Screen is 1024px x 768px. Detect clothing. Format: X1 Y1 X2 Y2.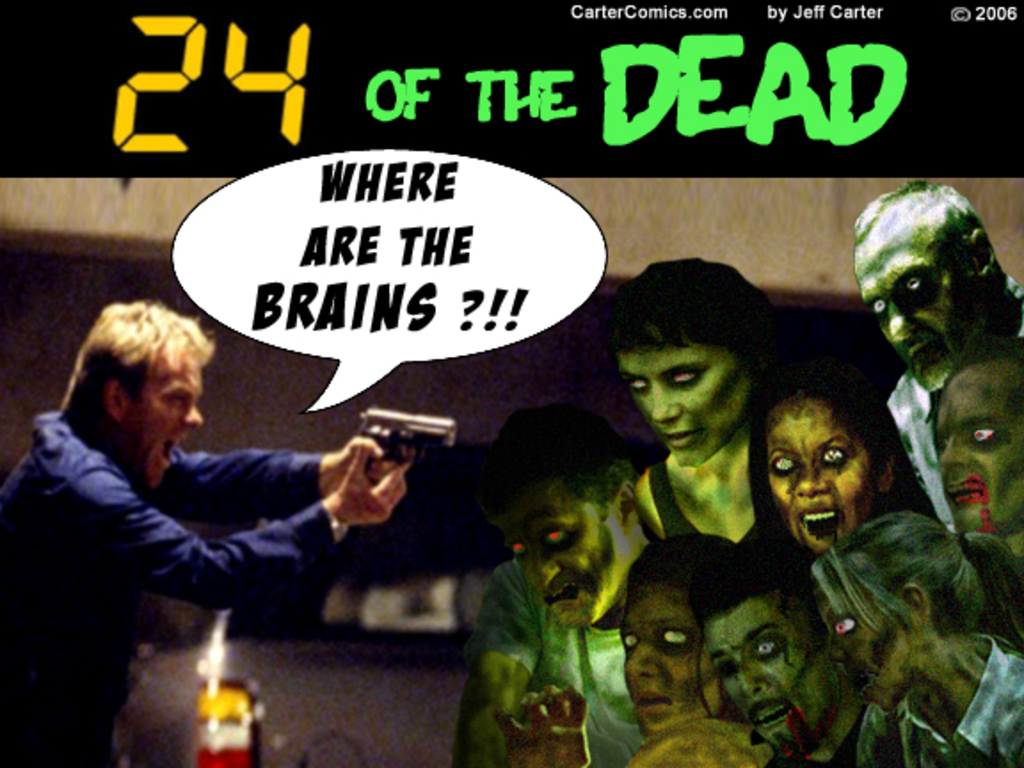
656 471 821 578.
